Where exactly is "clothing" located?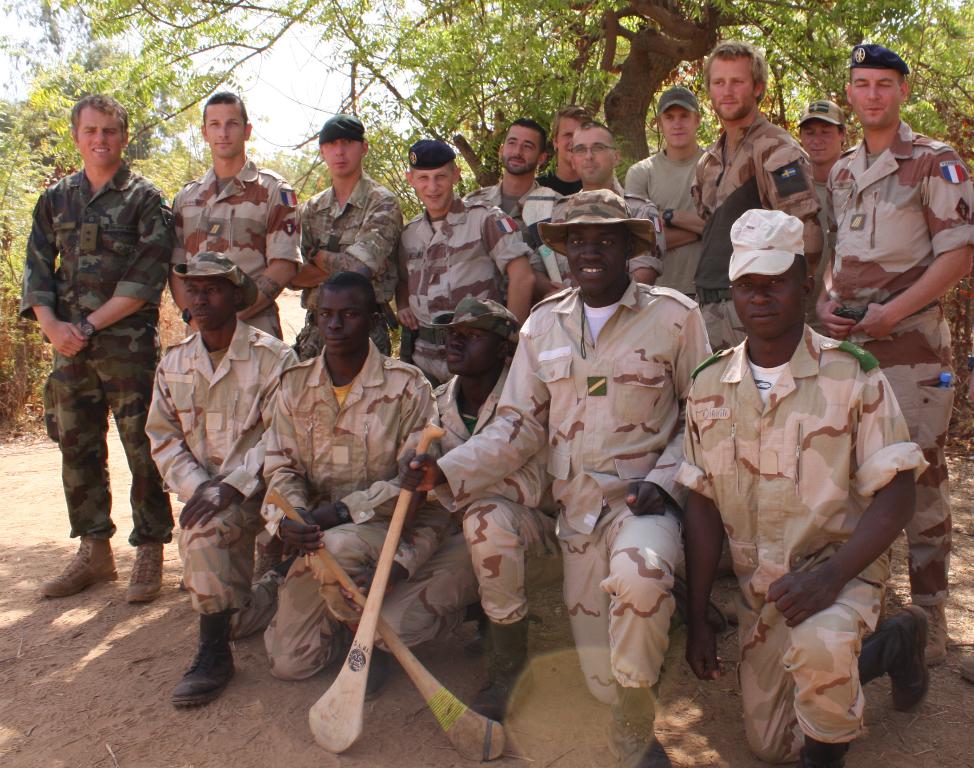
Its bounding box is box=[690, 109, 827, 299].
